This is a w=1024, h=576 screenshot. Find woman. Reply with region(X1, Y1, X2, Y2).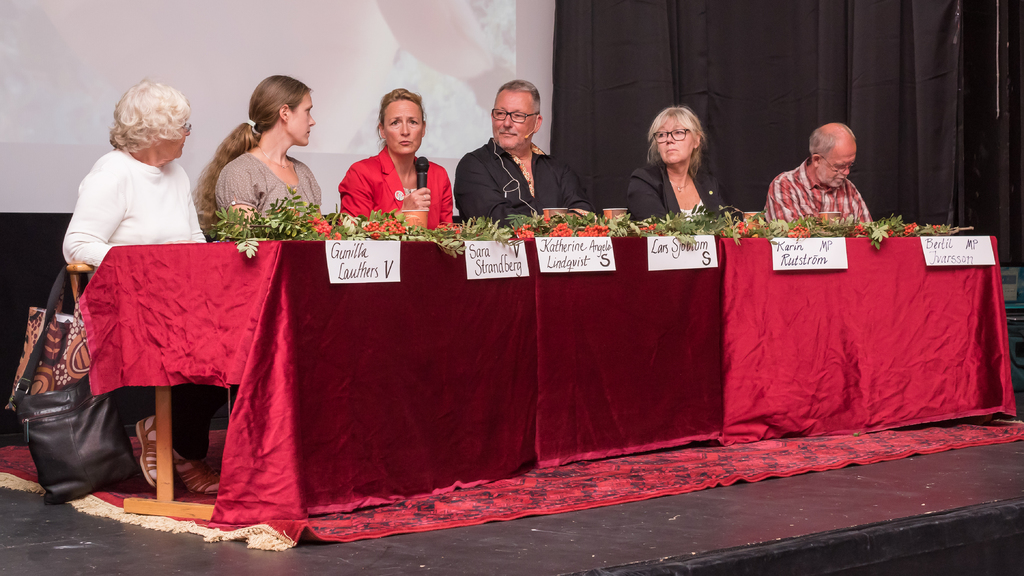
region(337, 88, 456, 238).
